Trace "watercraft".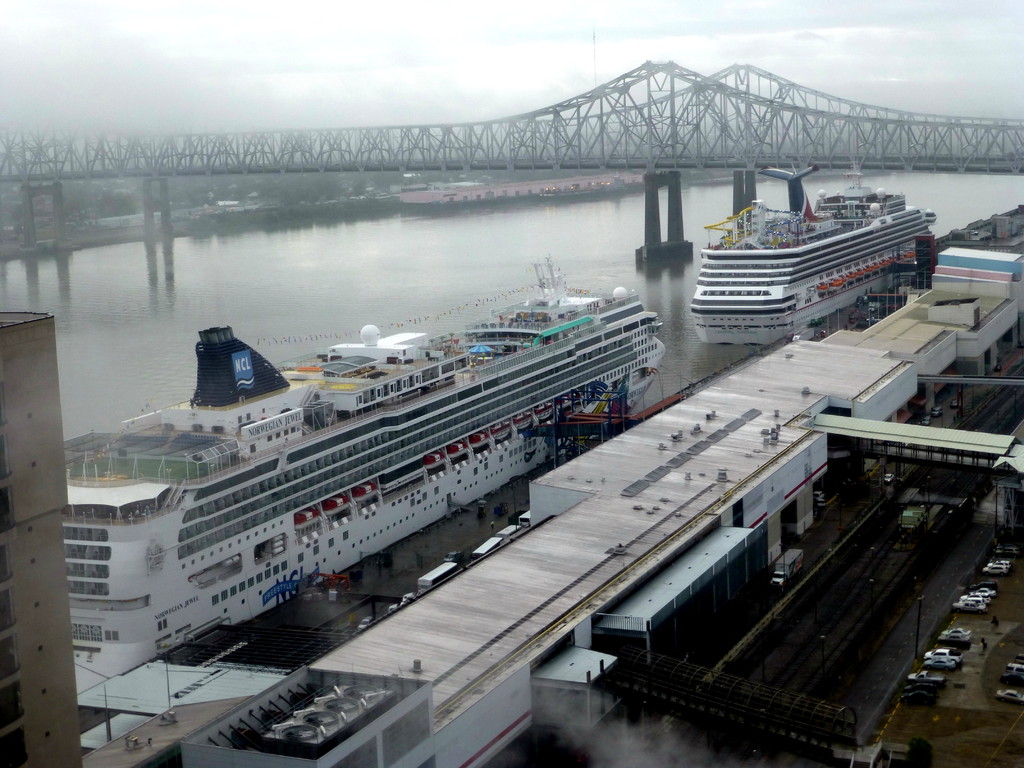
Traced to bbox=(688, 168, 937, 344).
